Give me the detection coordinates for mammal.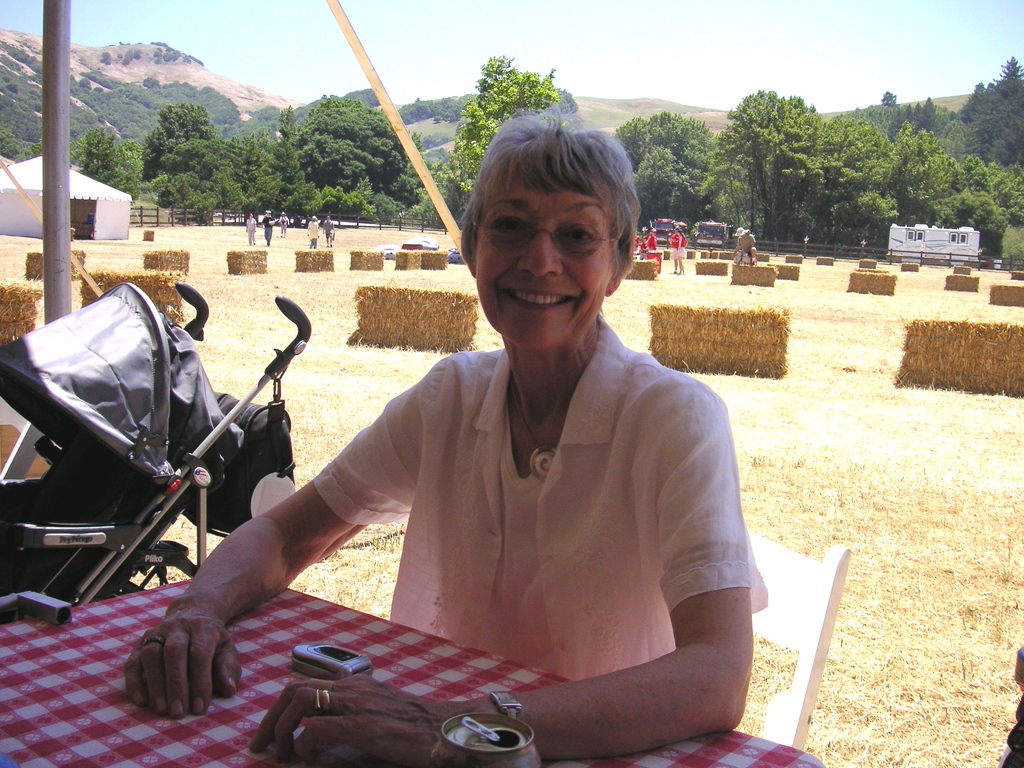
[260, 170, 774, 740].
